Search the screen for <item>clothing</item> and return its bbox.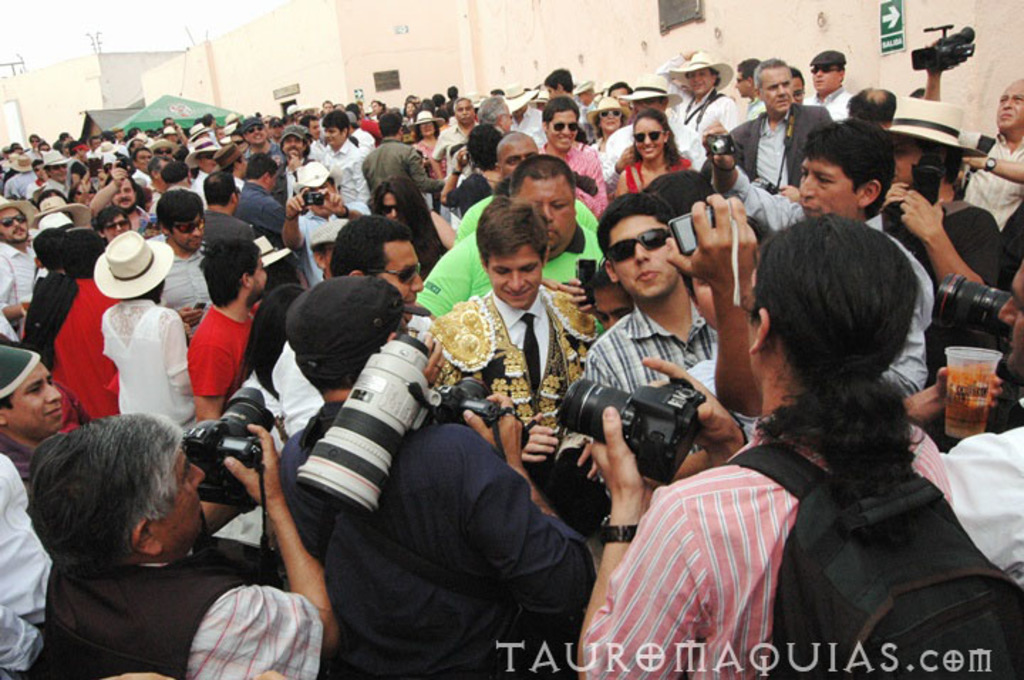
Found: (549, 141, 606, 218).
